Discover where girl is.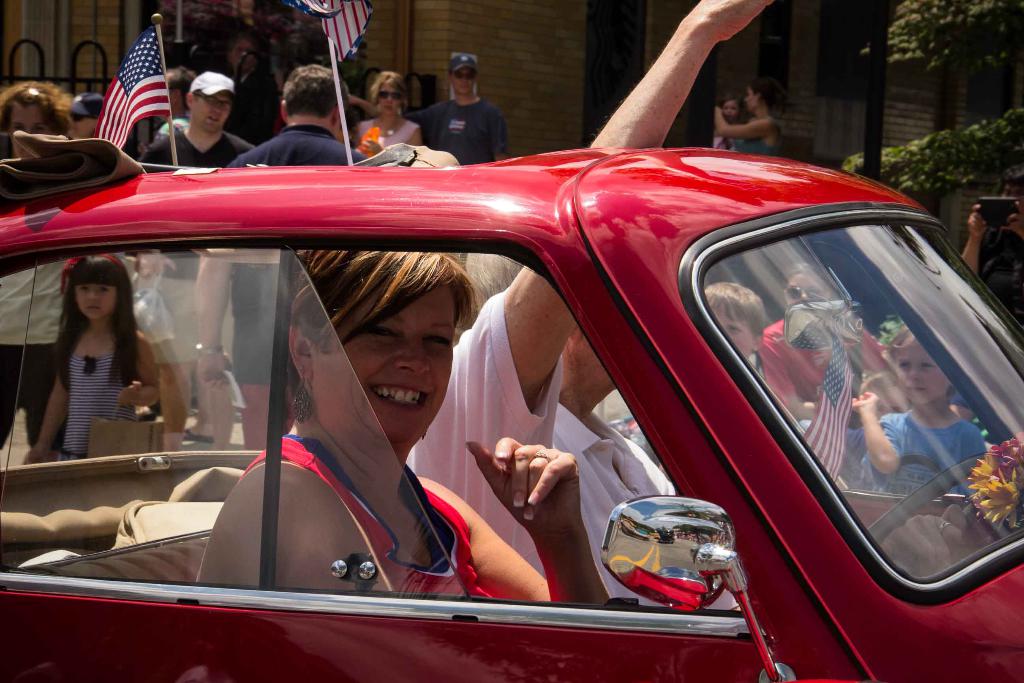
Discovered at <region>851, 333, 988, 497</region>.
